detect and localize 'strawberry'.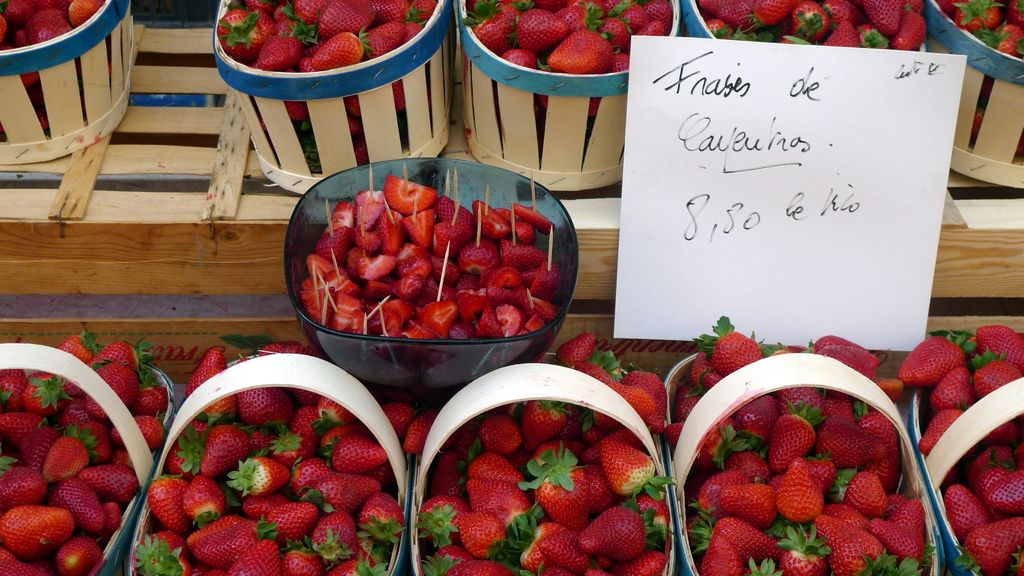
Localized at Rect(949, 0, 1003, 33).
